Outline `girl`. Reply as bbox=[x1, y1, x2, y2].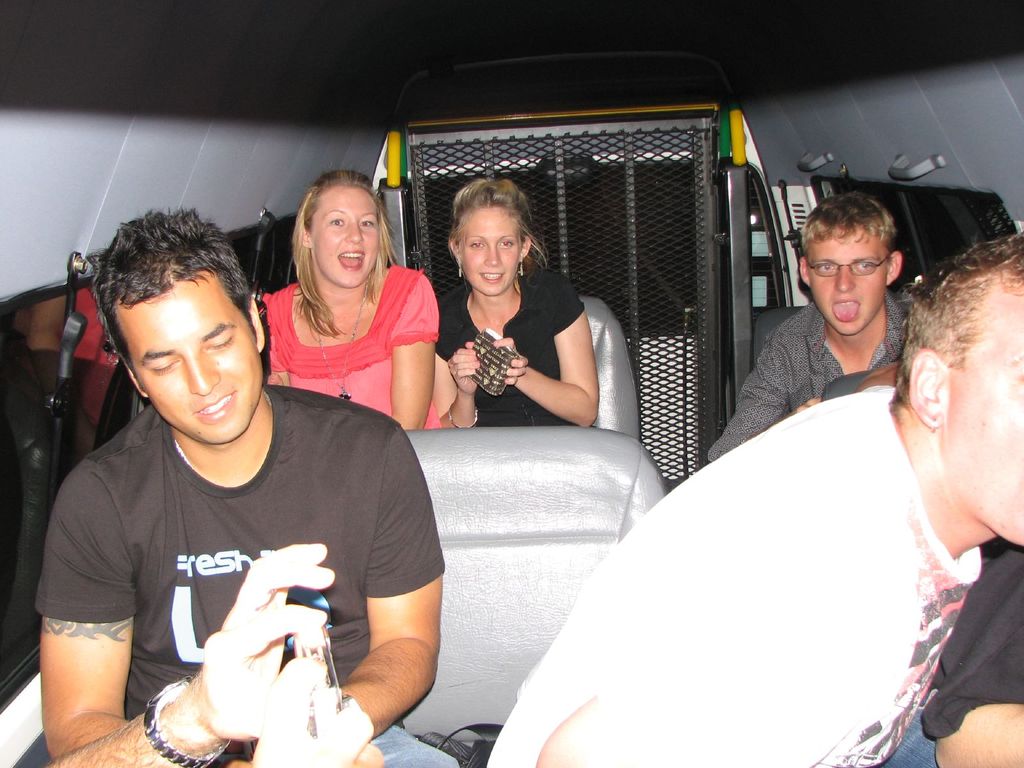
bbox=[259, 171, 442, 430].
